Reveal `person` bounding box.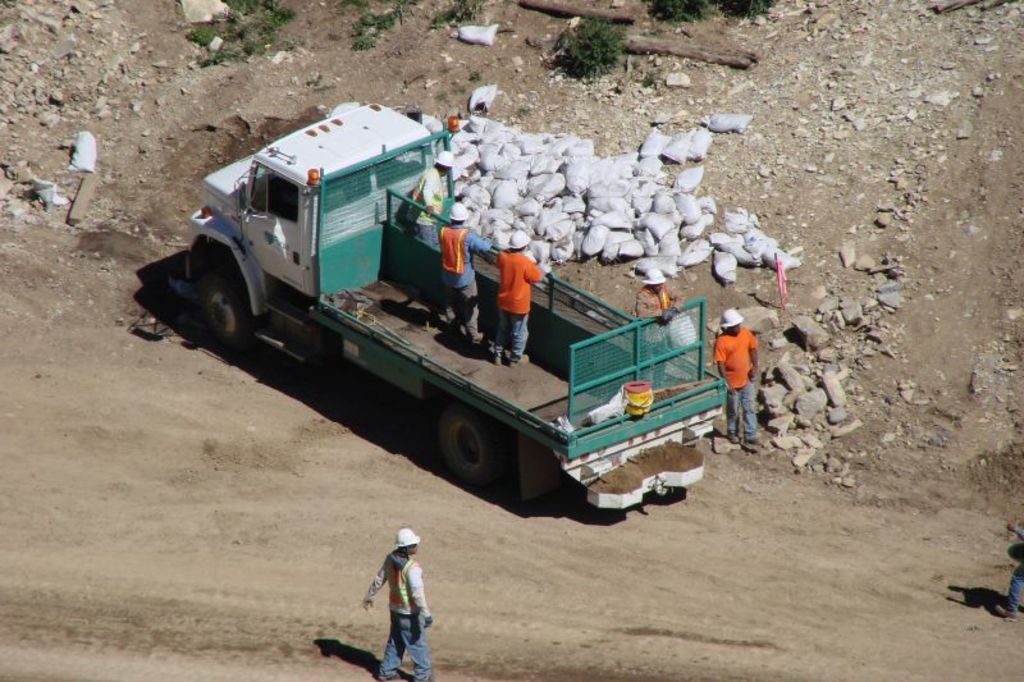
Revealed: [717,303,762,450].
